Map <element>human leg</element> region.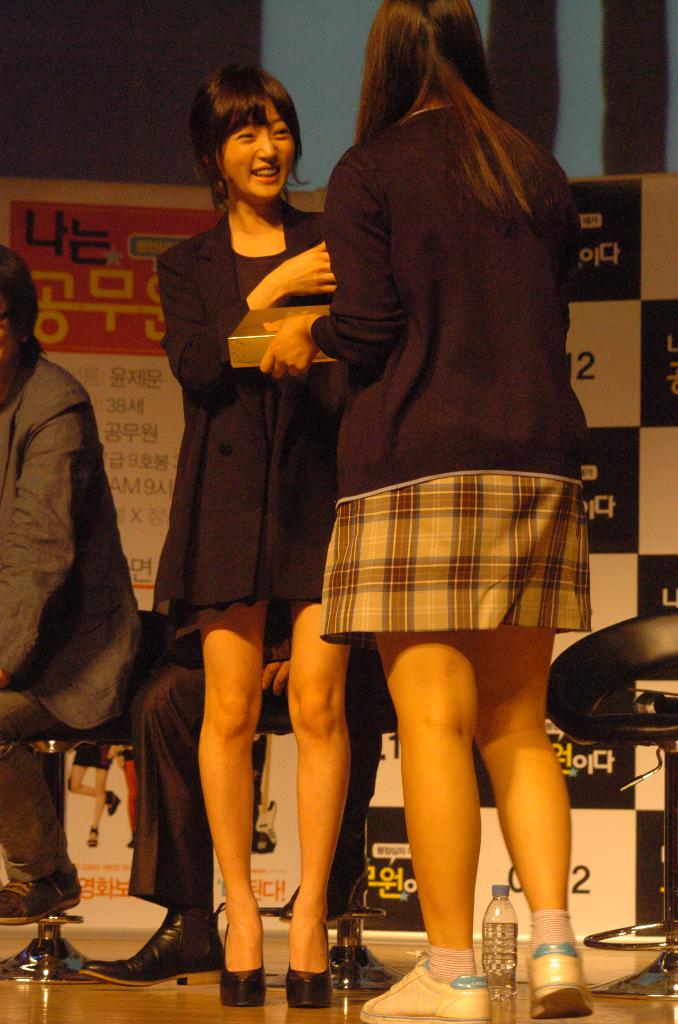
Mapped to l=349, t=417, r=483, b=1022.
